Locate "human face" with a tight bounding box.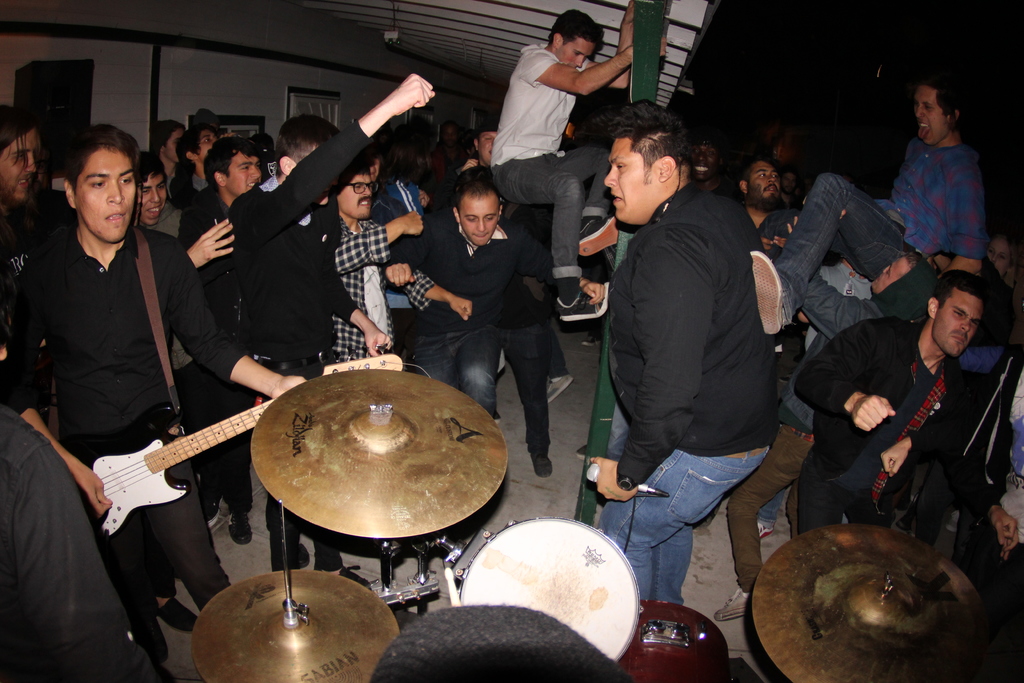
691/145/723/181.
